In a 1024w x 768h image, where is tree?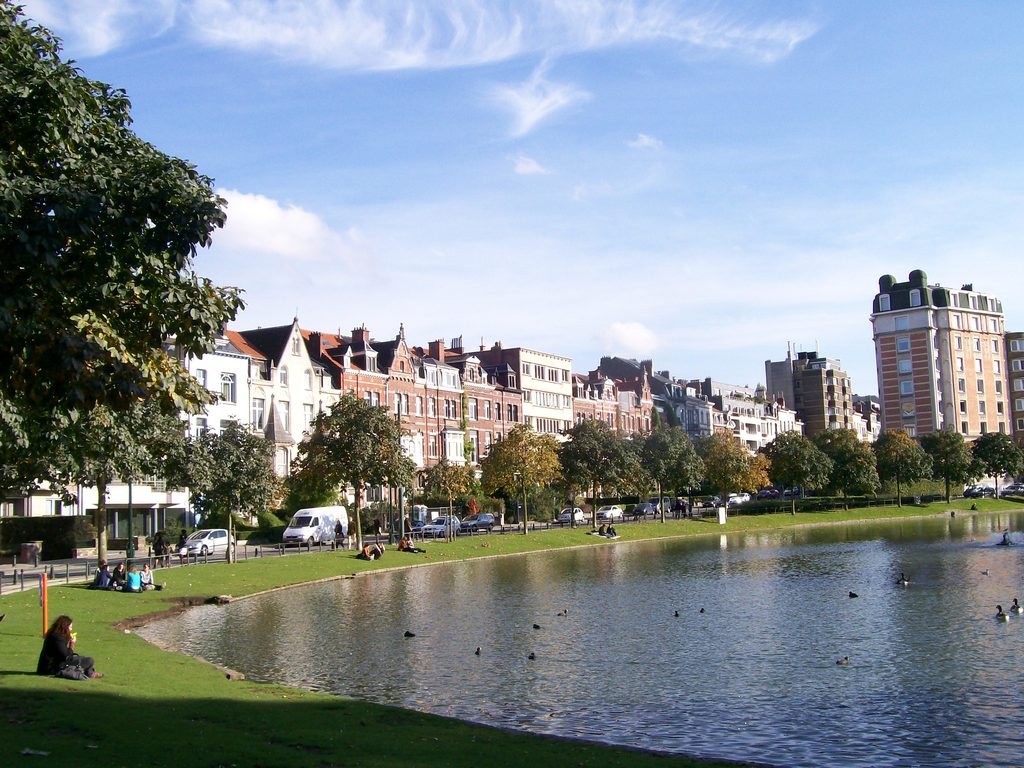
x1=554 y1=410 x2=640 y2=526.
